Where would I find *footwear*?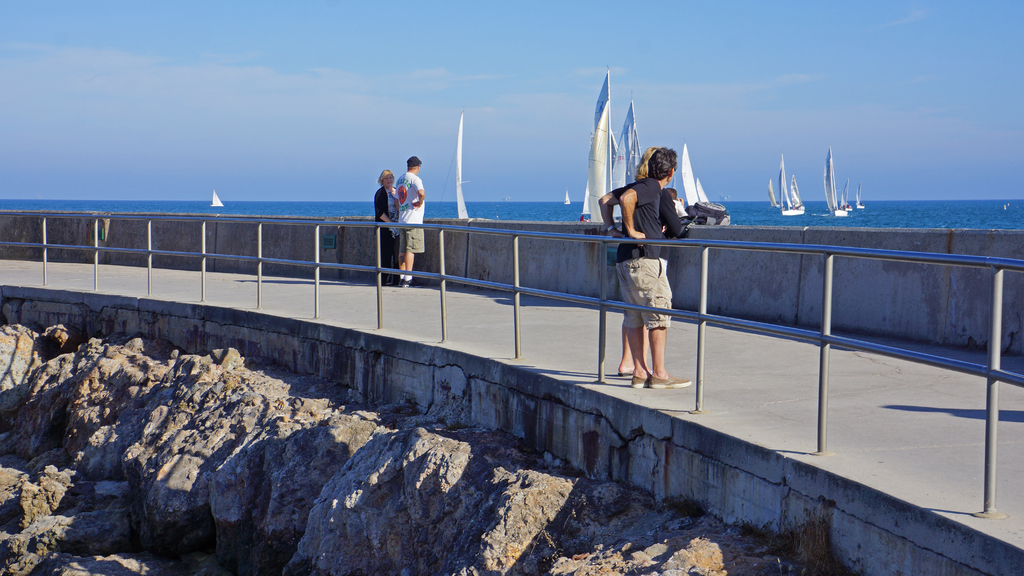
At 397, 278, 425, 289.
